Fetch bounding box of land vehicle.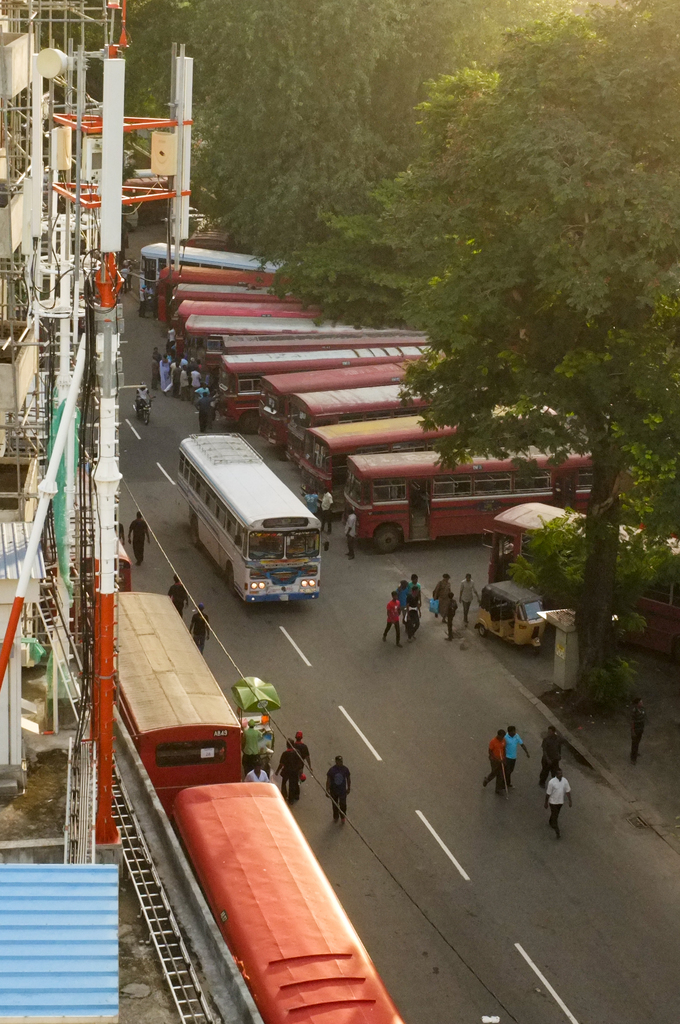
Bbox: (x1=489, y1=502, x2=679, y2=662).
